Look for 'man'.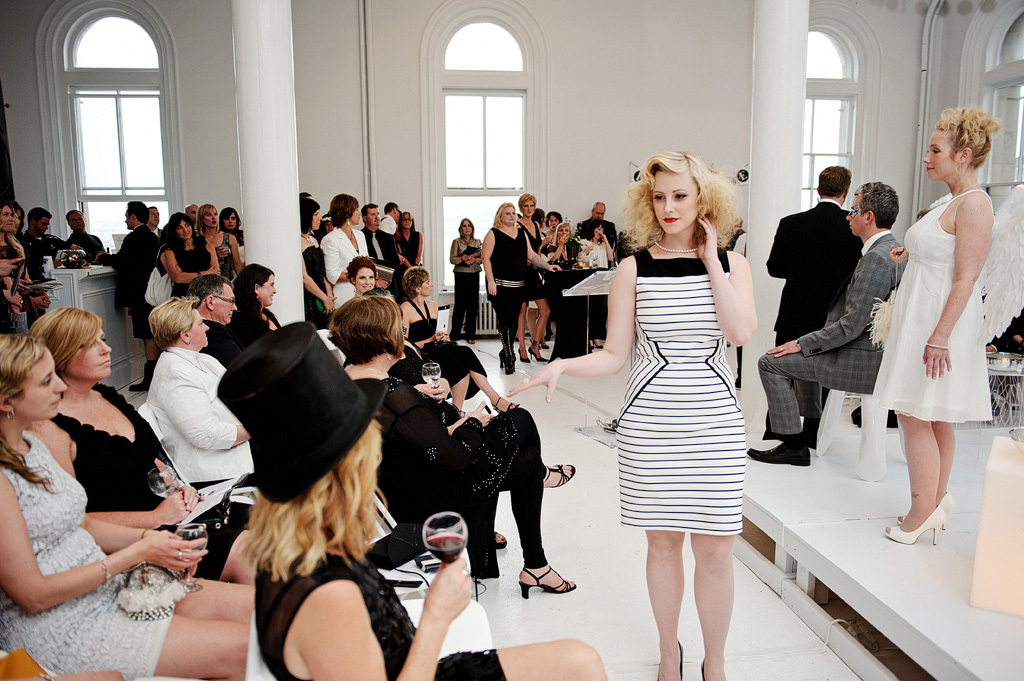
Found: region(181, 274, 251, 363).
